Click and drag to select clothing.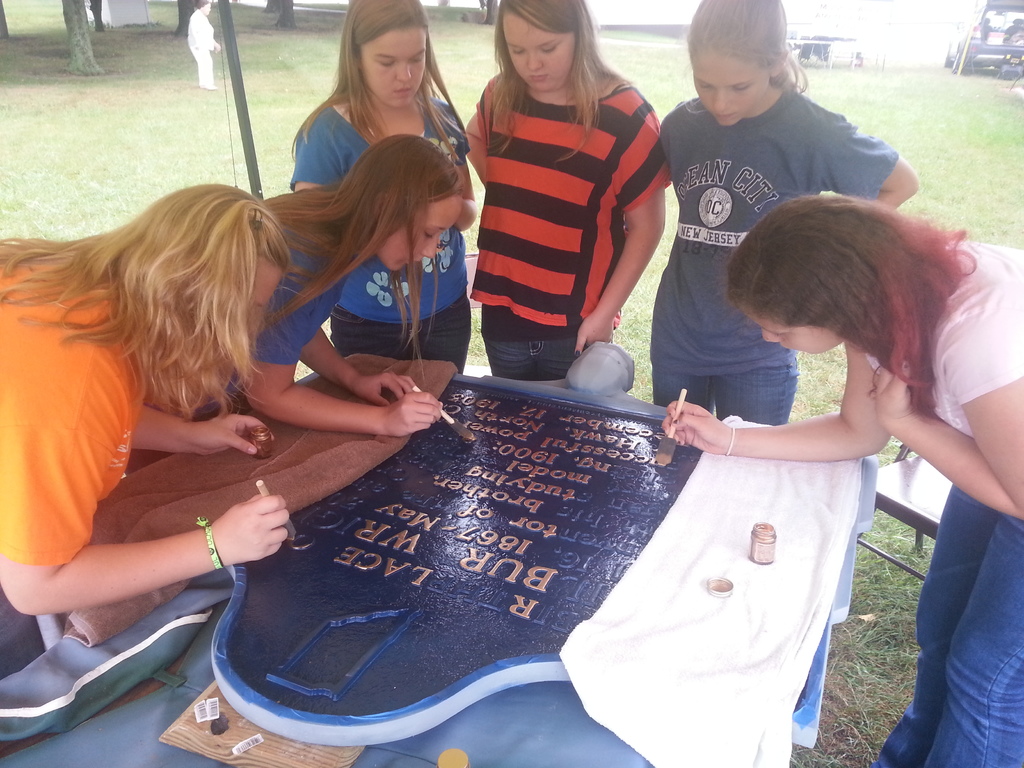
Selection: (872, 230, 1023, 417).
